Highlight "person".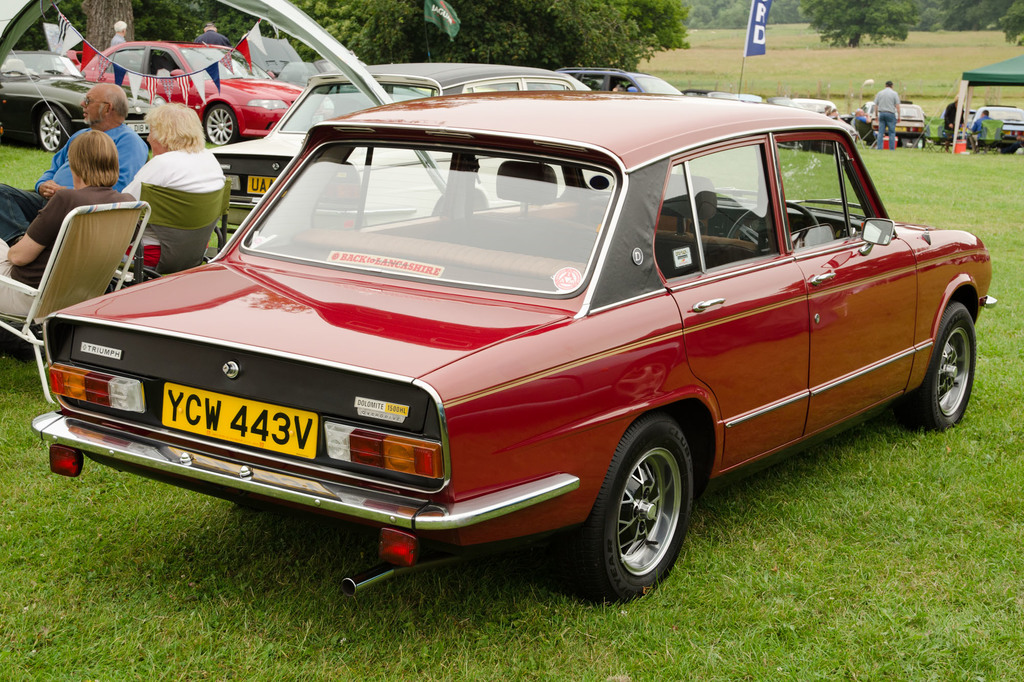
Highlighted region: x1=113, y1=99, x2=219, y2=280.
